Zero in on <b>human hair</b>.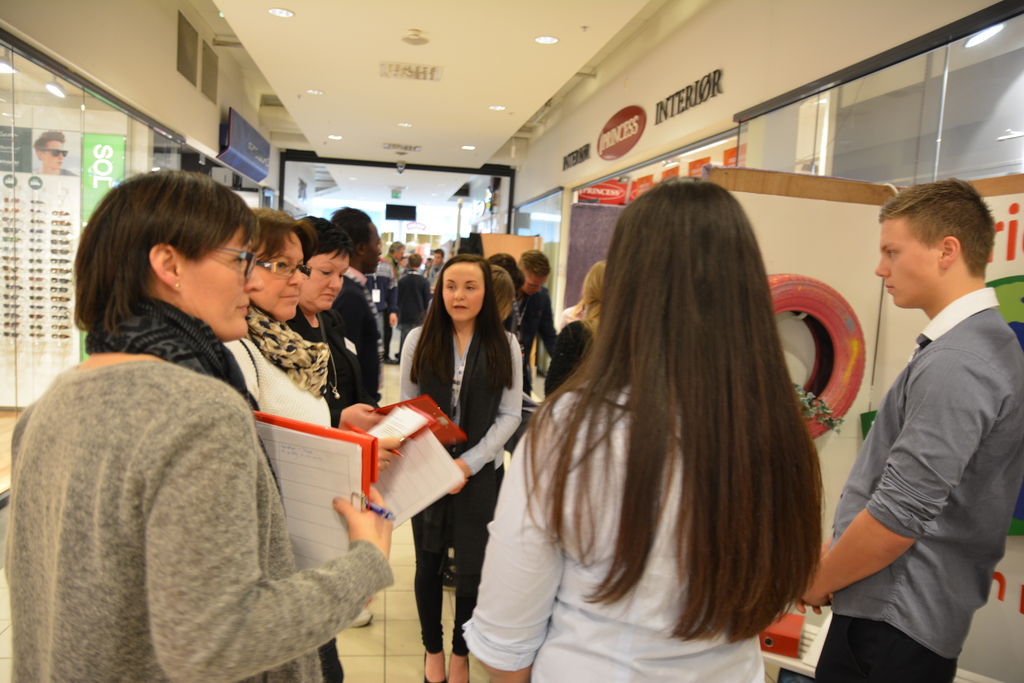
Zeroed in: select_region(518, 247, 553, 277).
